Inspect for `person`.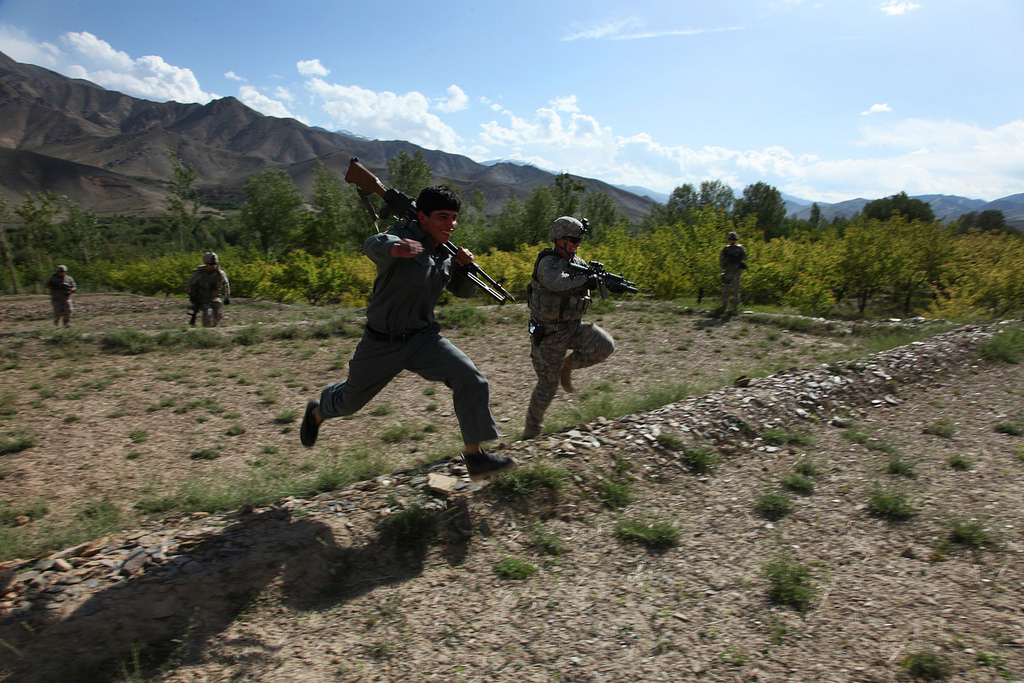
Inspection: 44:259:80:334.
